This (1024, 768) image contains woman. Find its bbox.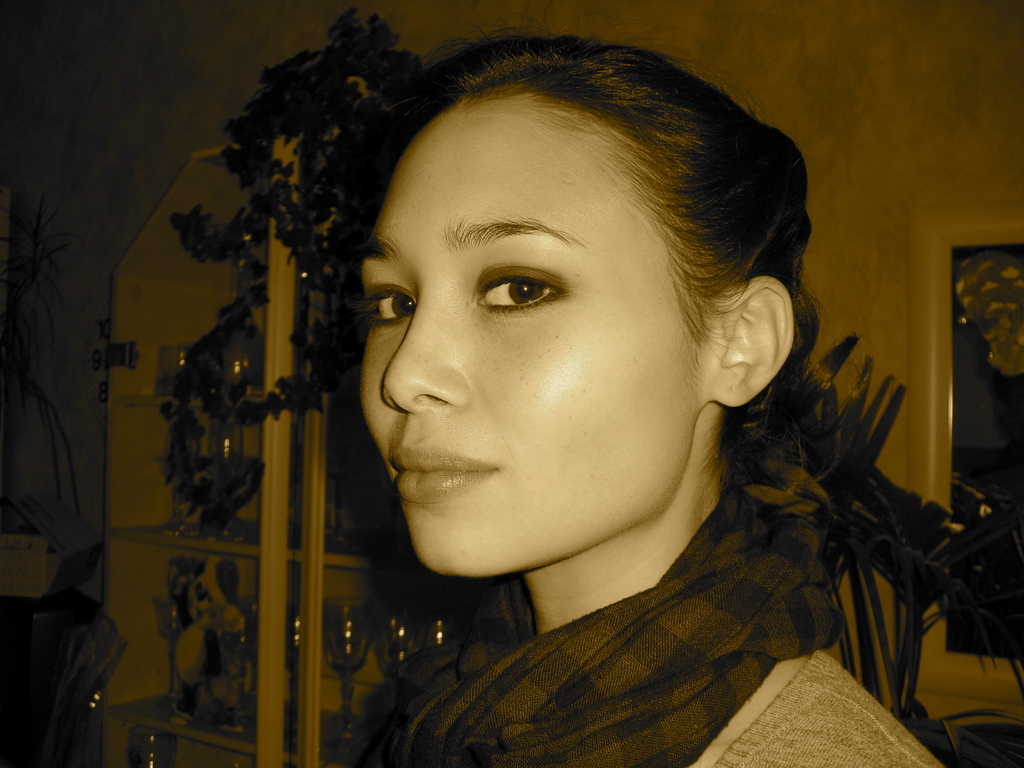
<bbox>261, 11, 900, 731</bbox>.
